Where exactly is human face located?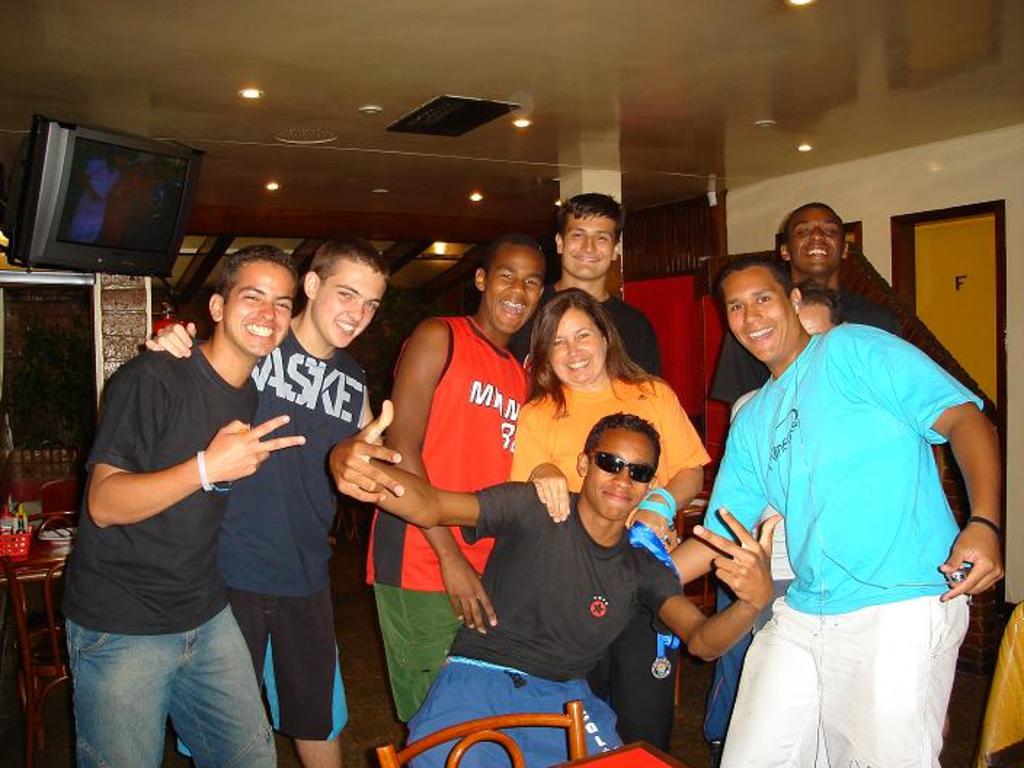
Its bounding box is detection(720, 269, 797, 365).
